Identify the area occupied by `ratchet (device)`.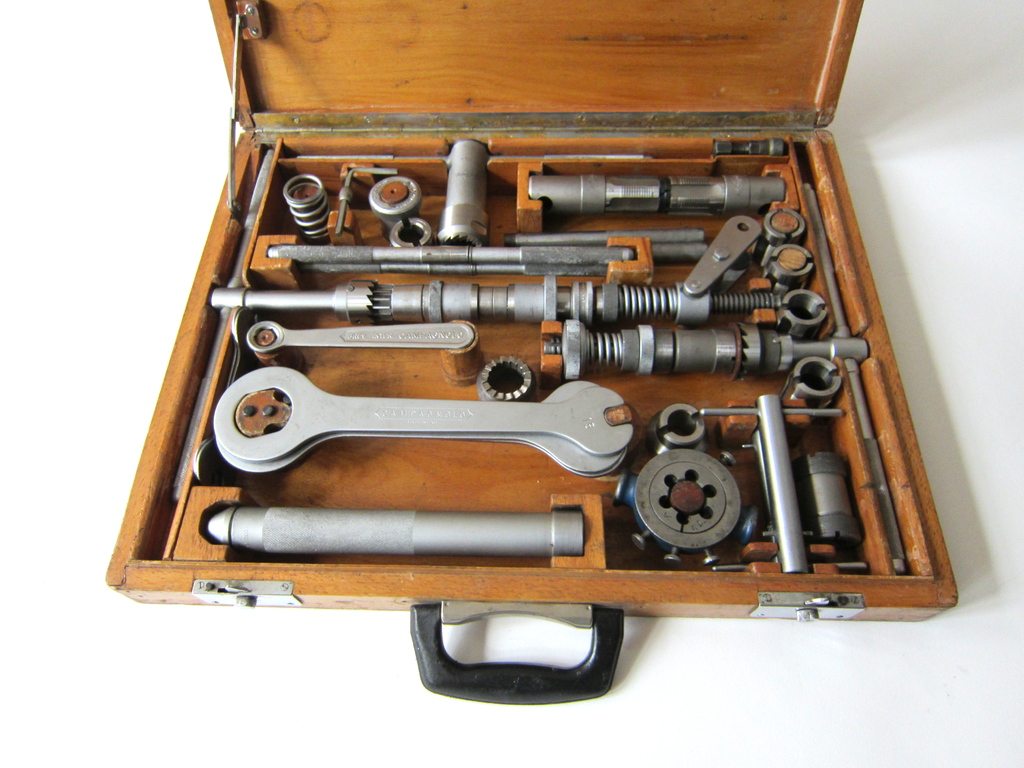
Area: crop(365, 172, 424, 233).
